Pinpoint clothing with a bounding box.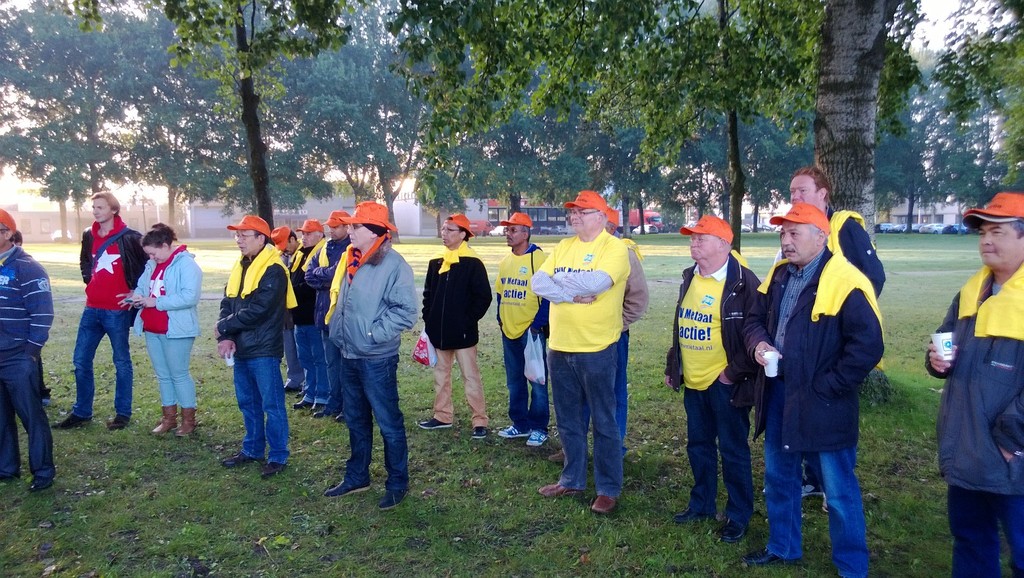
x1=777, y1=202, x2=887, y2=493.
